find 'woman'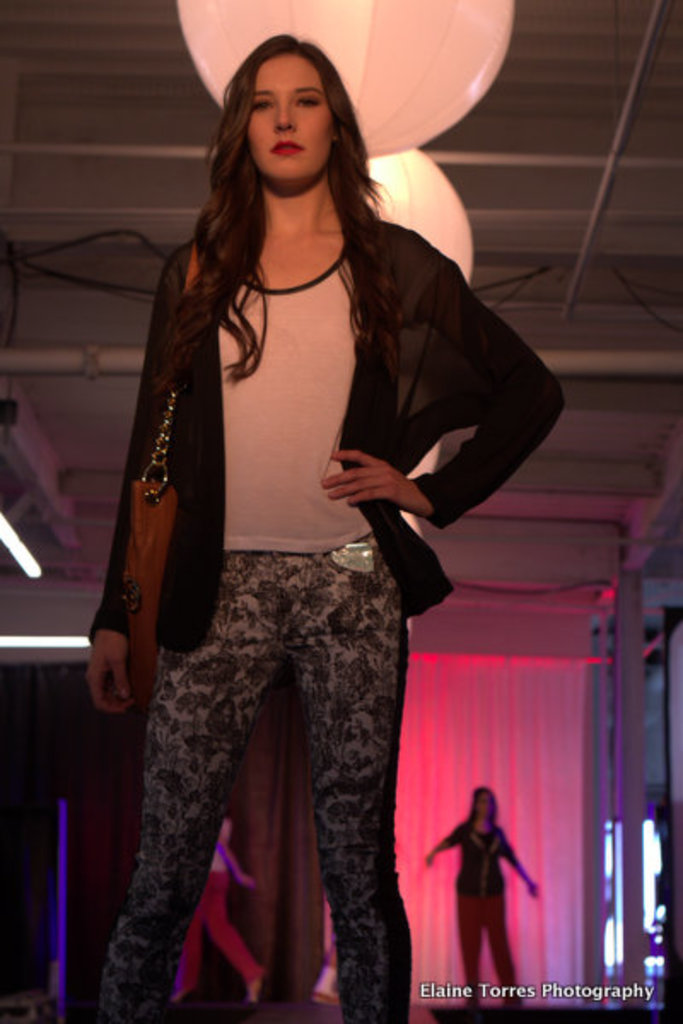
423,787,541,1007
